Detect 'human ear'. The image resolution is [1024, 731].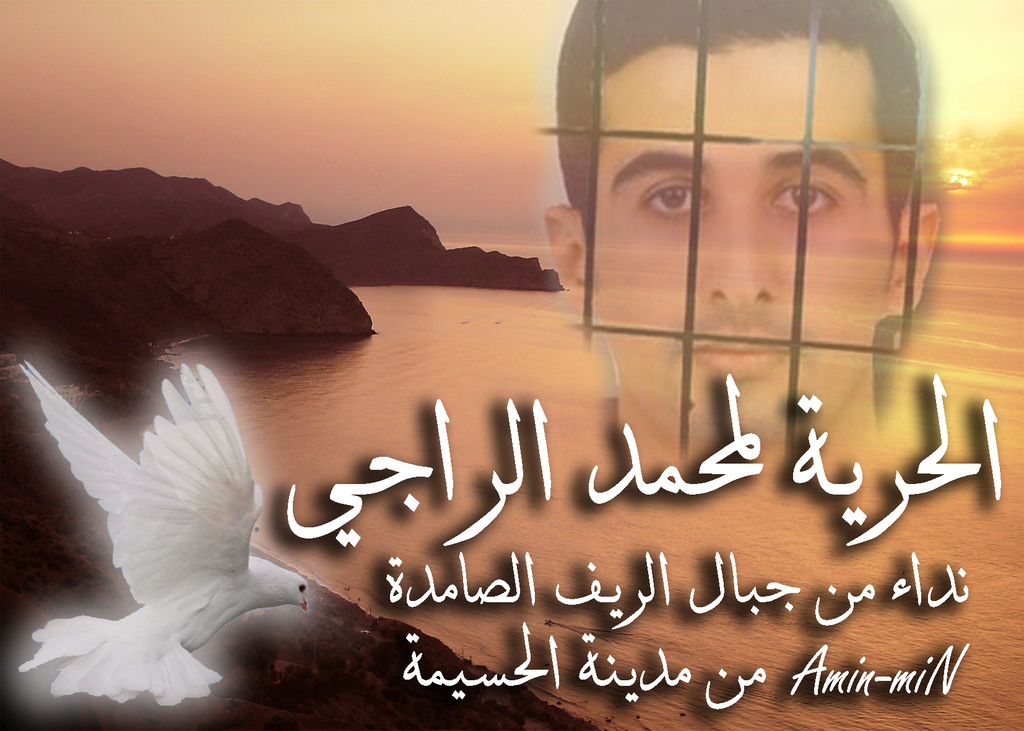
541,208,600,317.
